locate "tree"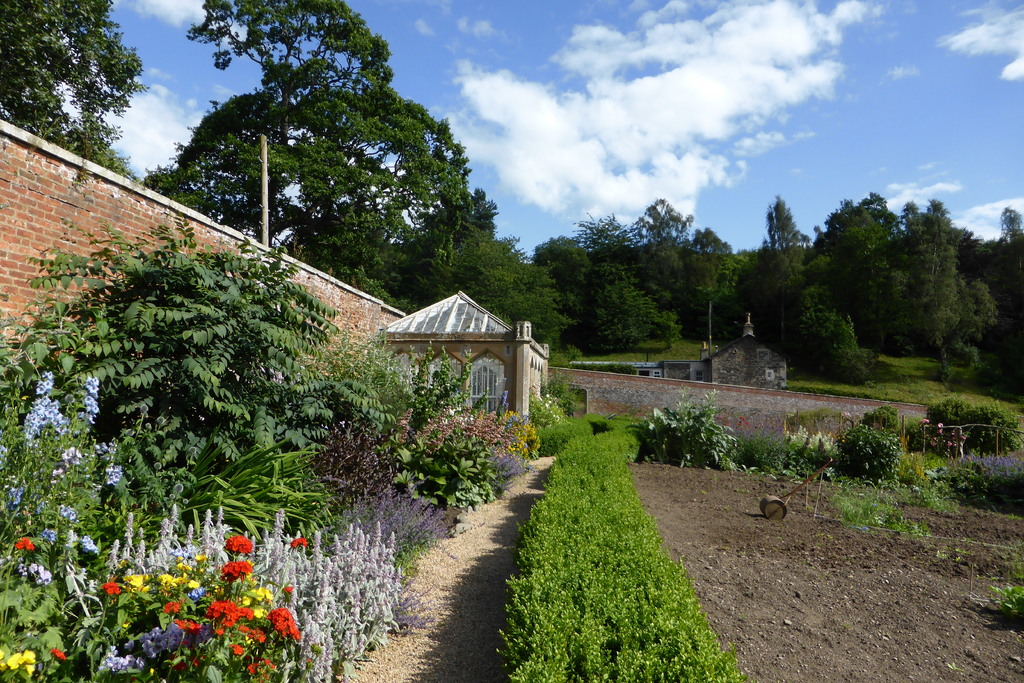
<box>738,183,1004,373</box>
